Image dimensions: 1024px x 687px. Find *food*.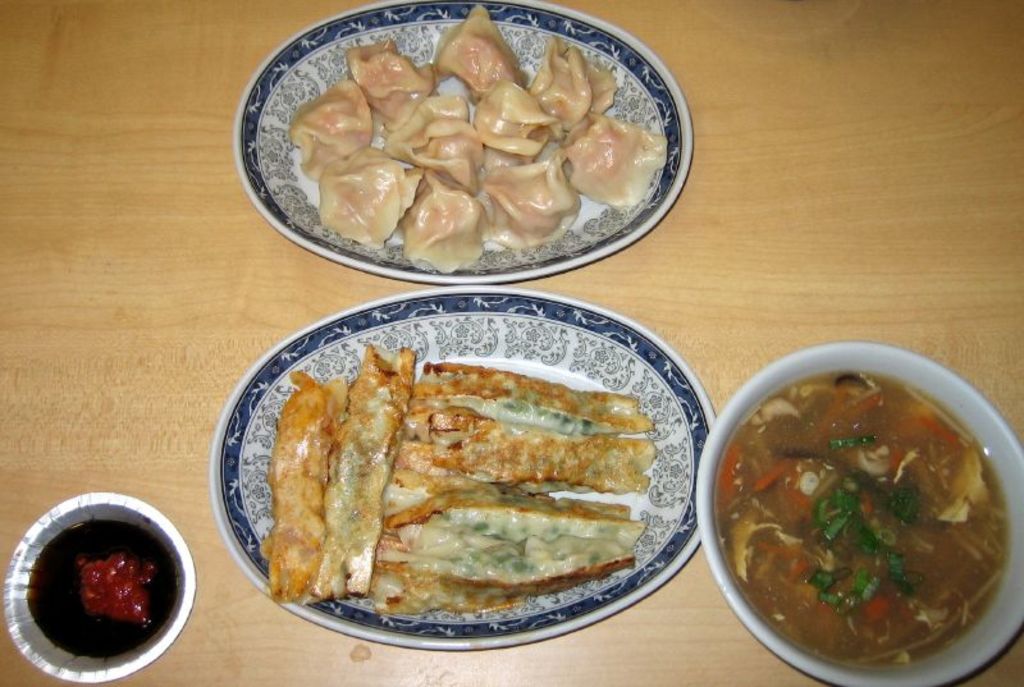
Rect(713, 351, 1021, 654).
